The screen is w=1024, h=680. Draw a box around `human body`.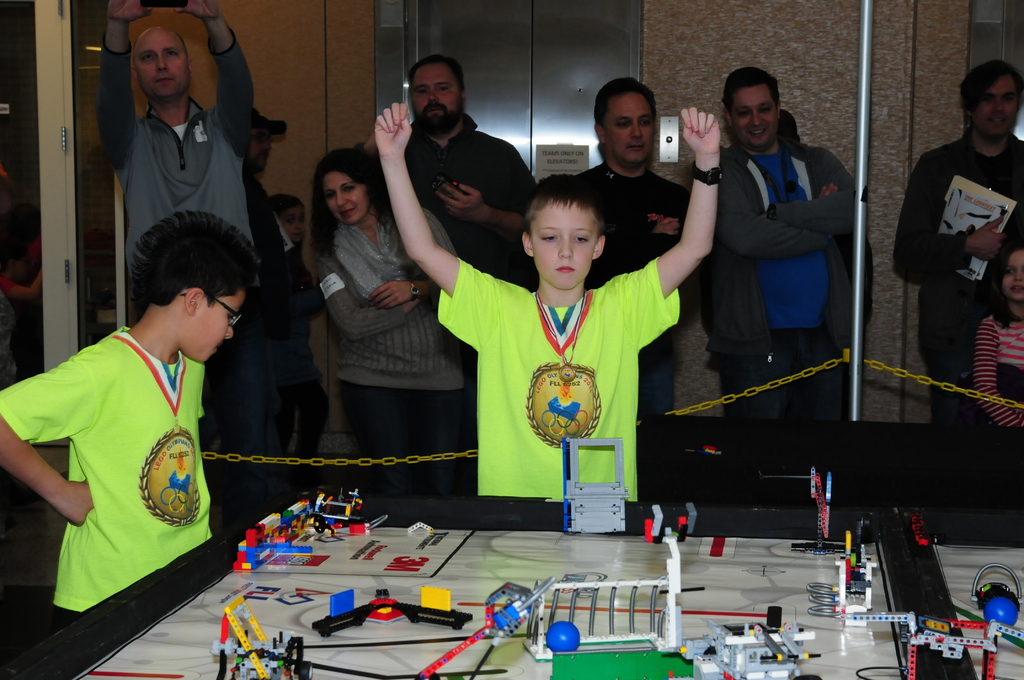
crop(966, 236, 1023, 432).
